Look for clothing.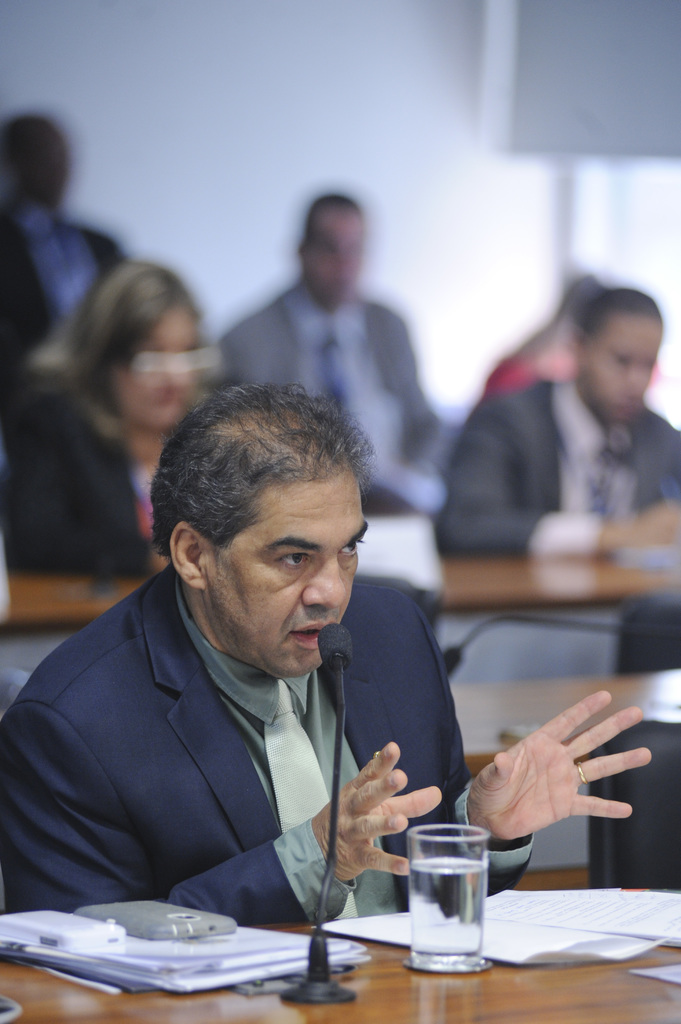
Found: Rect(433, 385, 680, 564).
